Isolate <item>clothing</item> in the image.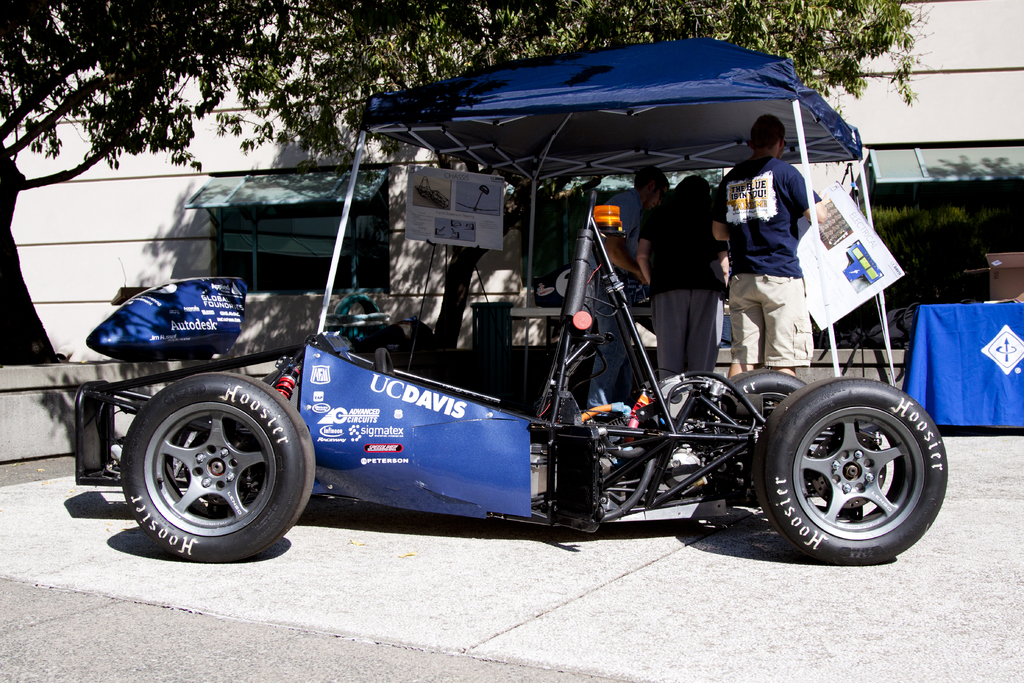
Isolated region: bbox(639, 189, 727, 385).
